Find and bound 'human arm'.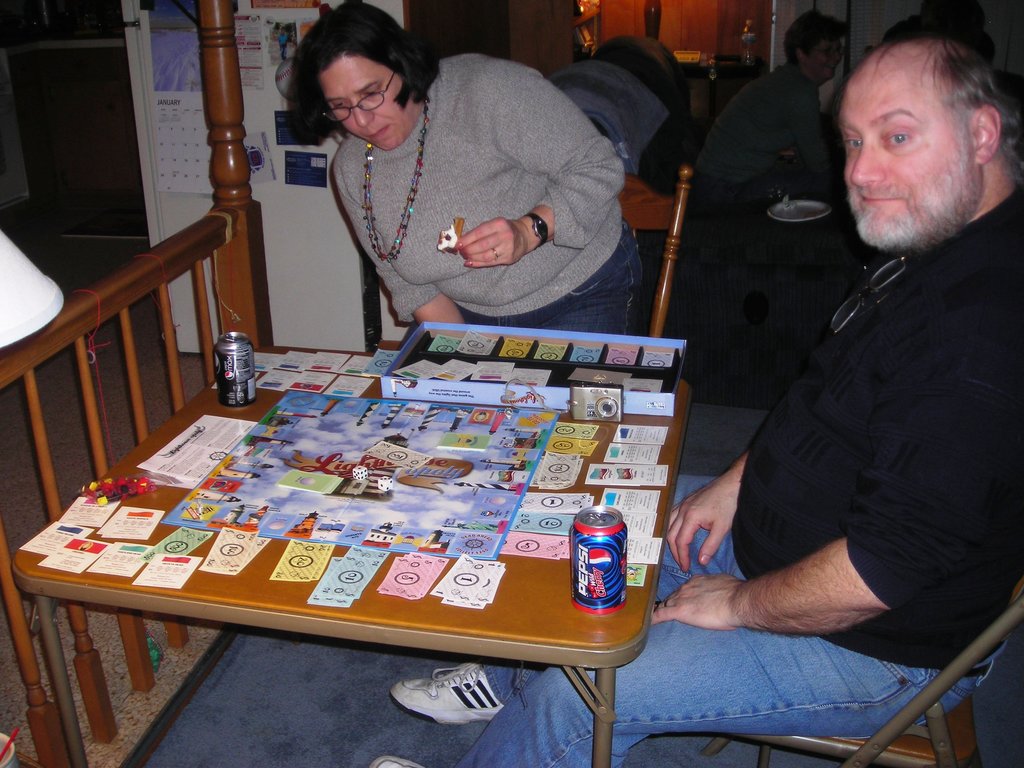
Bound: bbox=(326, 166, 463, 326).
